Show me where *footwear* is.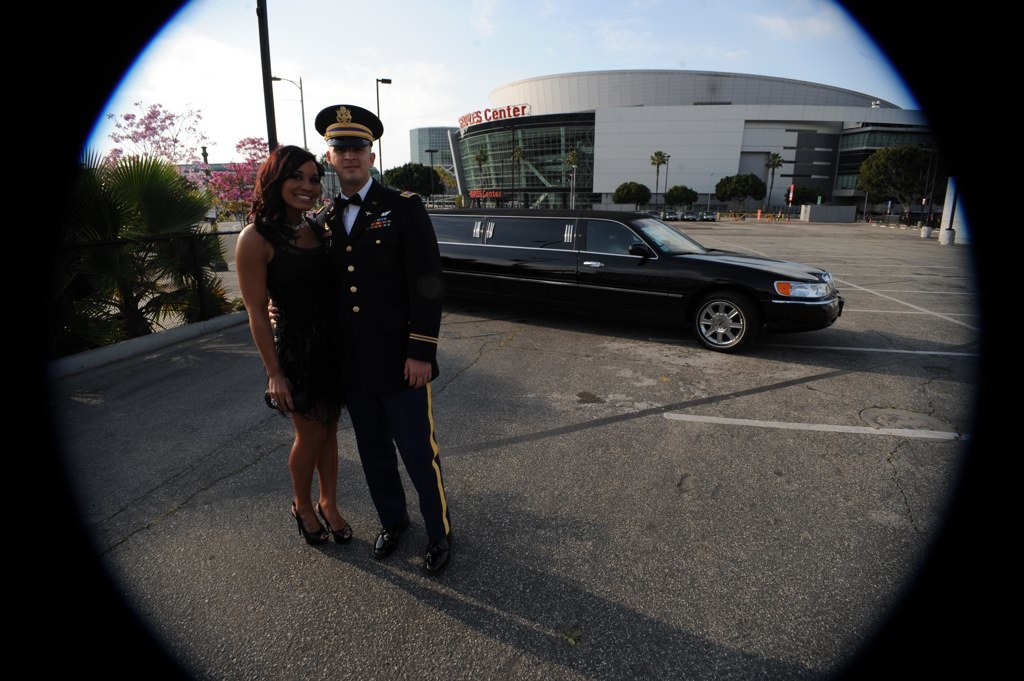
*footwear* is at pyautogui.locateOnScreen(289, 501, 332, 545).
